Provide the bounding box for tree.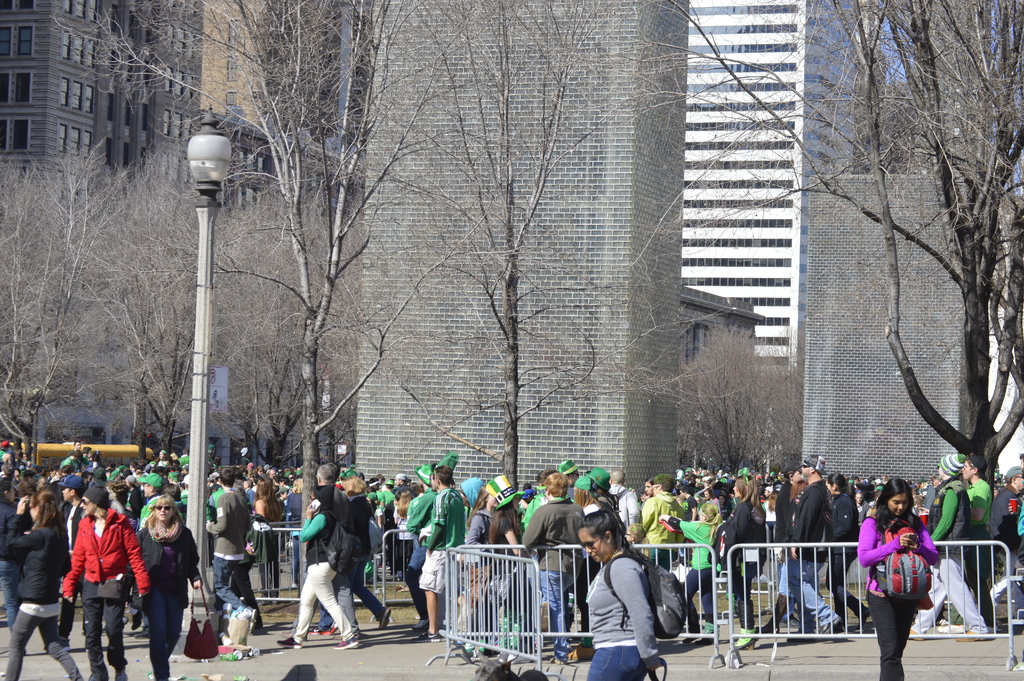
[x1=1, y1=130, x2=99, y2=472].
